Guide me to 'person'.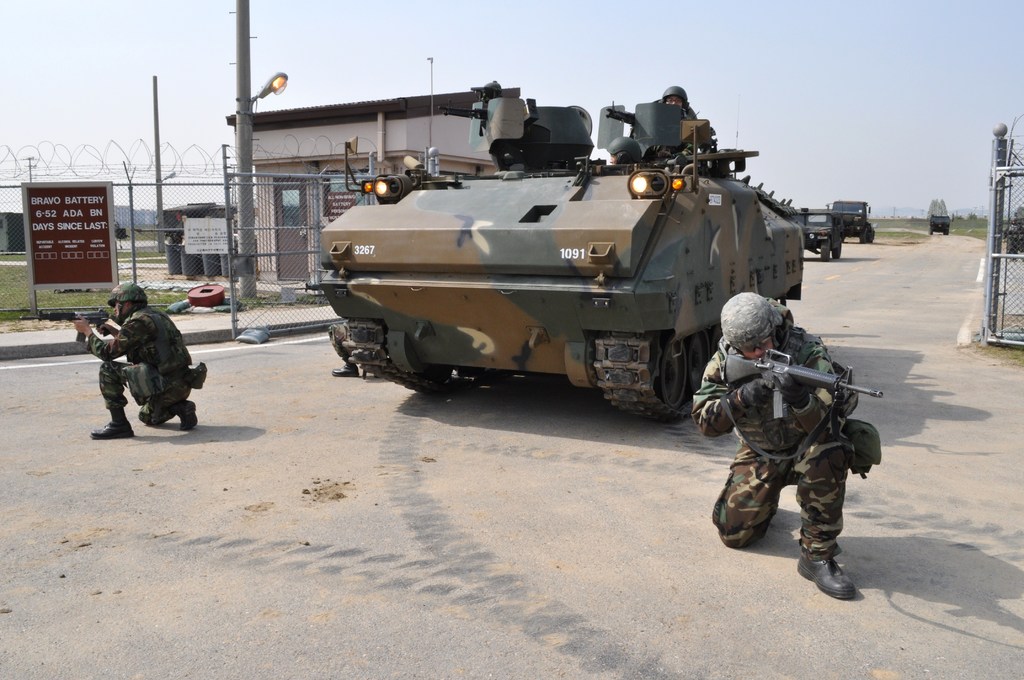
Guidance: 467 77 538 175.
